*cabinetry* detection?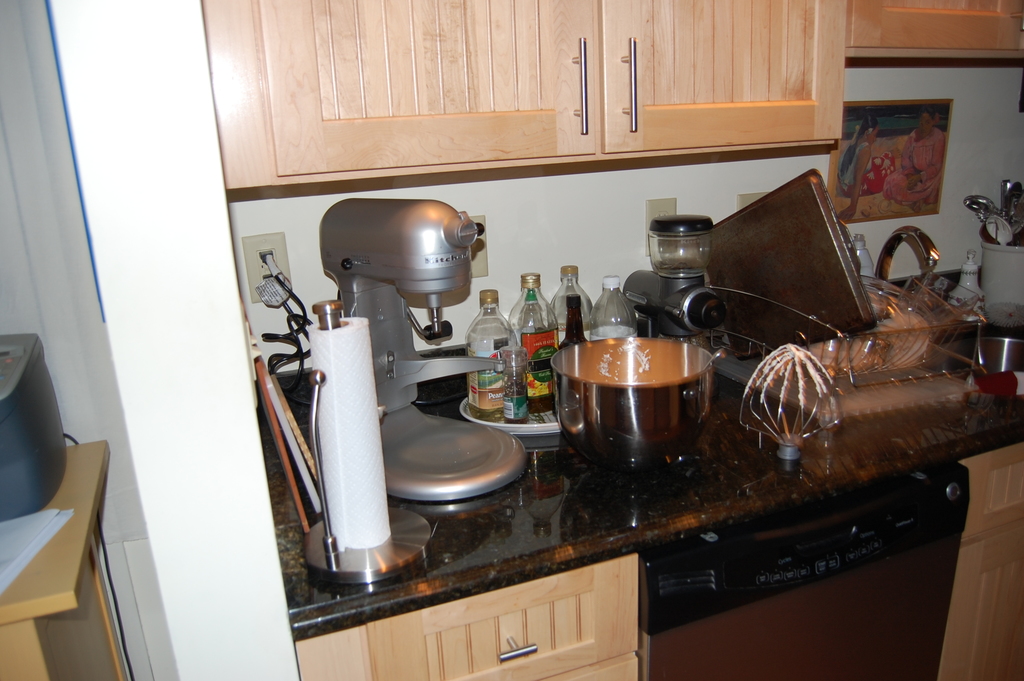
x1=632 y1=460 x2=954 y2=680
